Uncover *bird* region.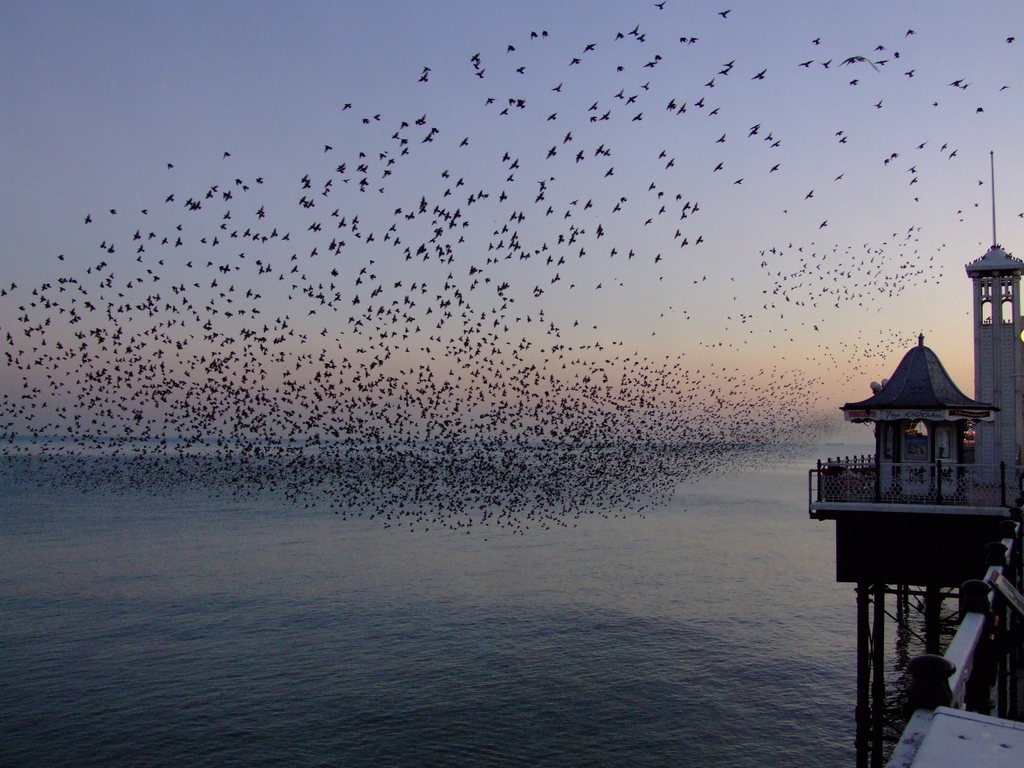
Uncovered: <box>703,76,715,87</box>.
